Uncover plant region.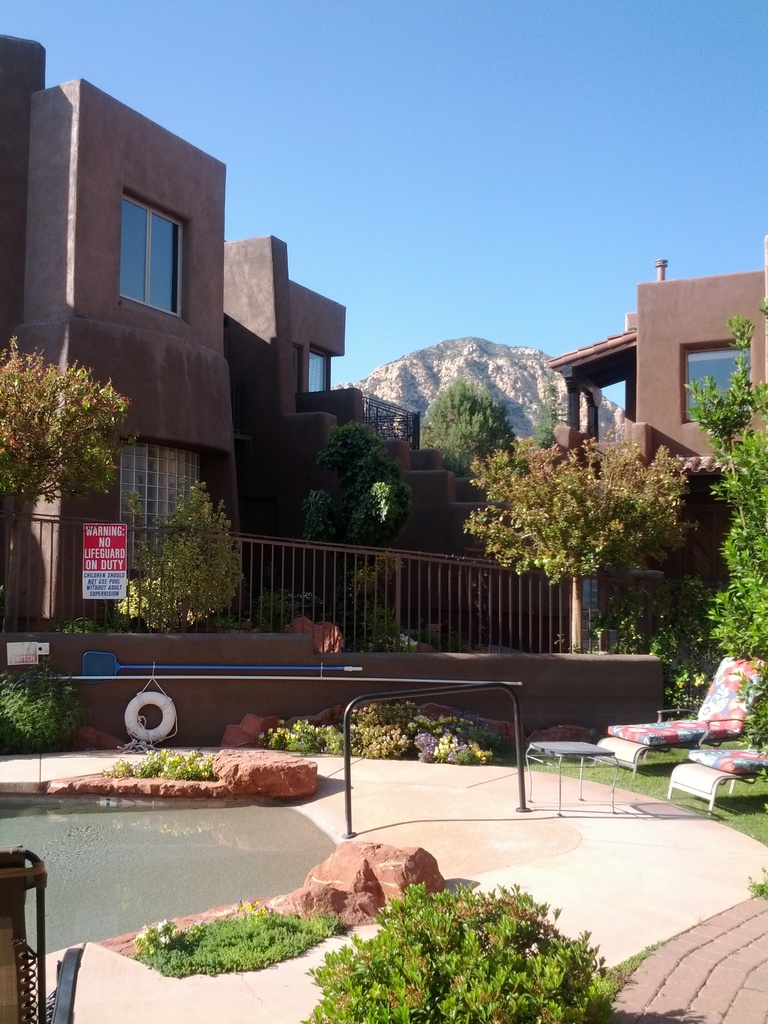
Uncovered: bbox=(266, 592, 331, 627).
